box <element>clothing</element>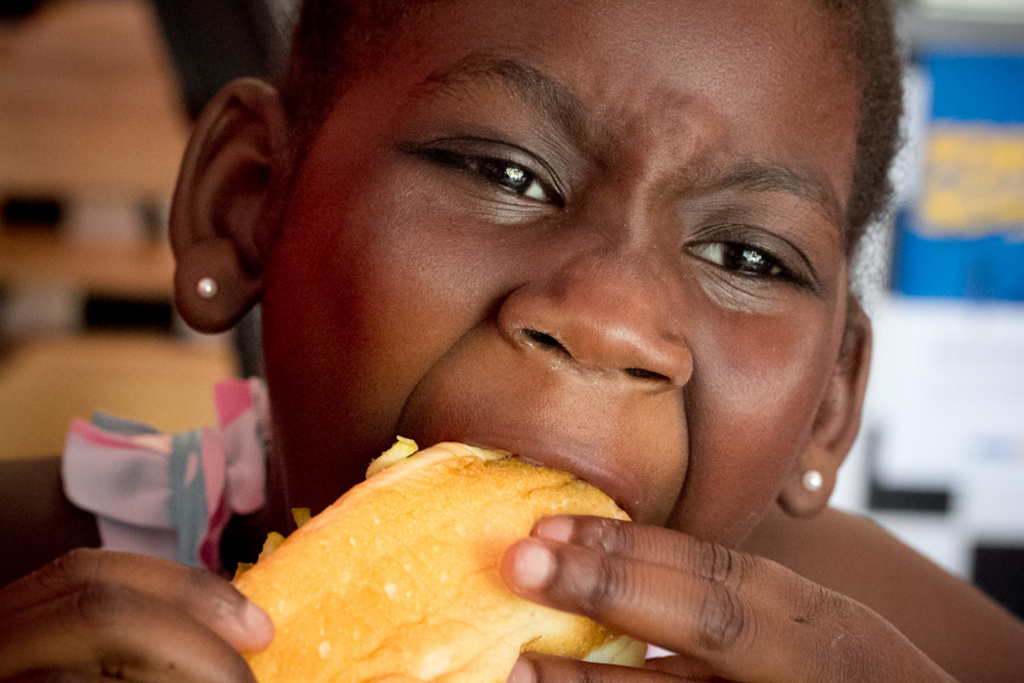
l=55, t=374, r=272, b=574
